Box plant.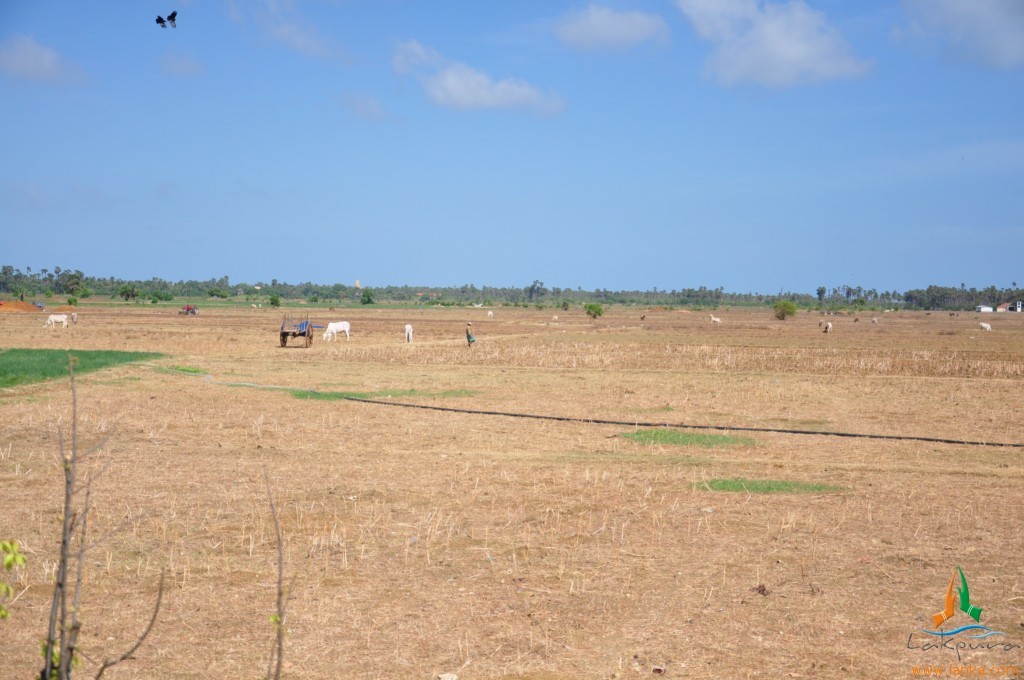
bbox=[0, 535, 38, 618].
